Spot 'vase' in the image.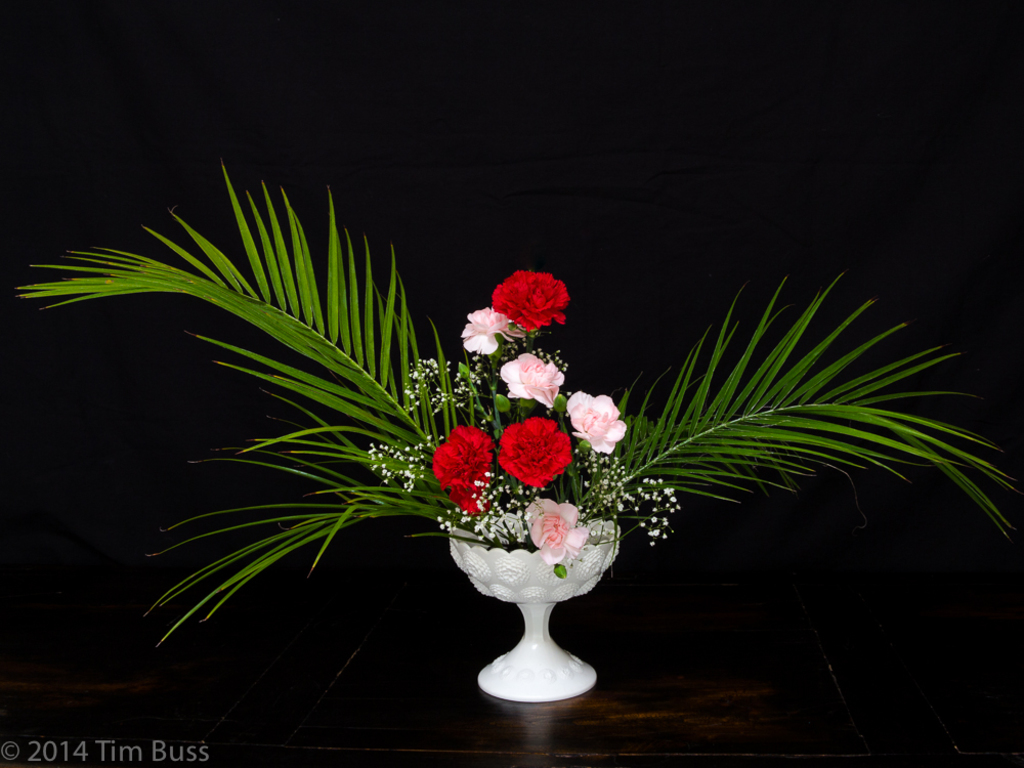
'vase' found at l=445, t=517, r=618, b=699.
